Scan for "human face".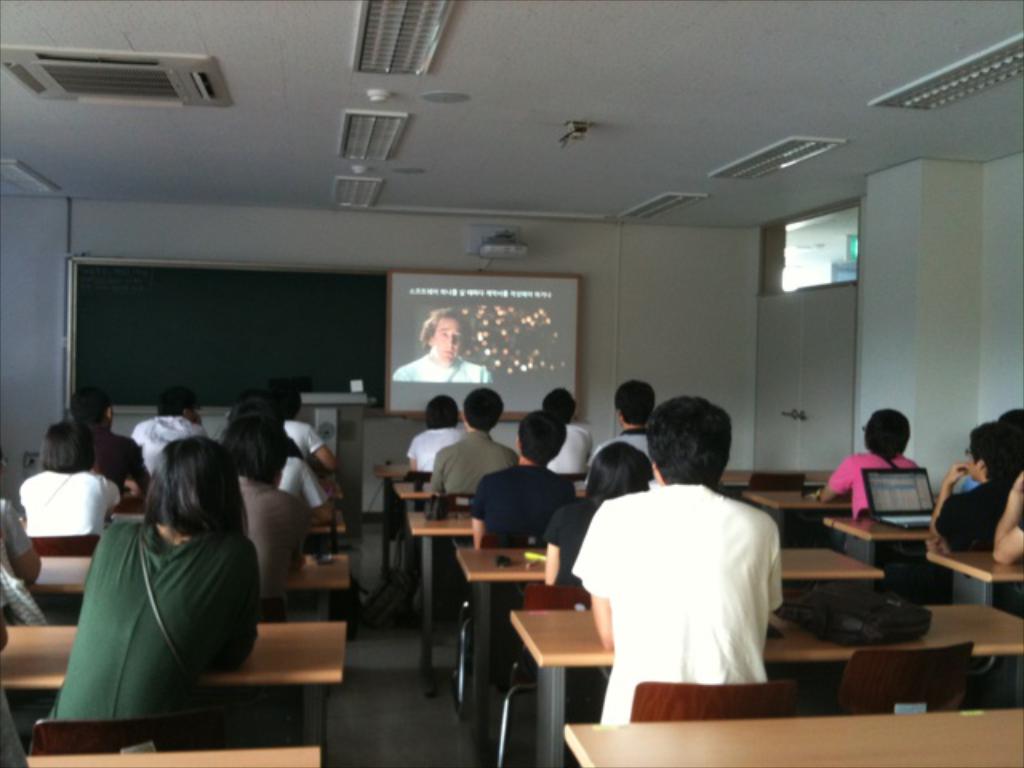
Scan result: crop(432, 312, 459, 363).
